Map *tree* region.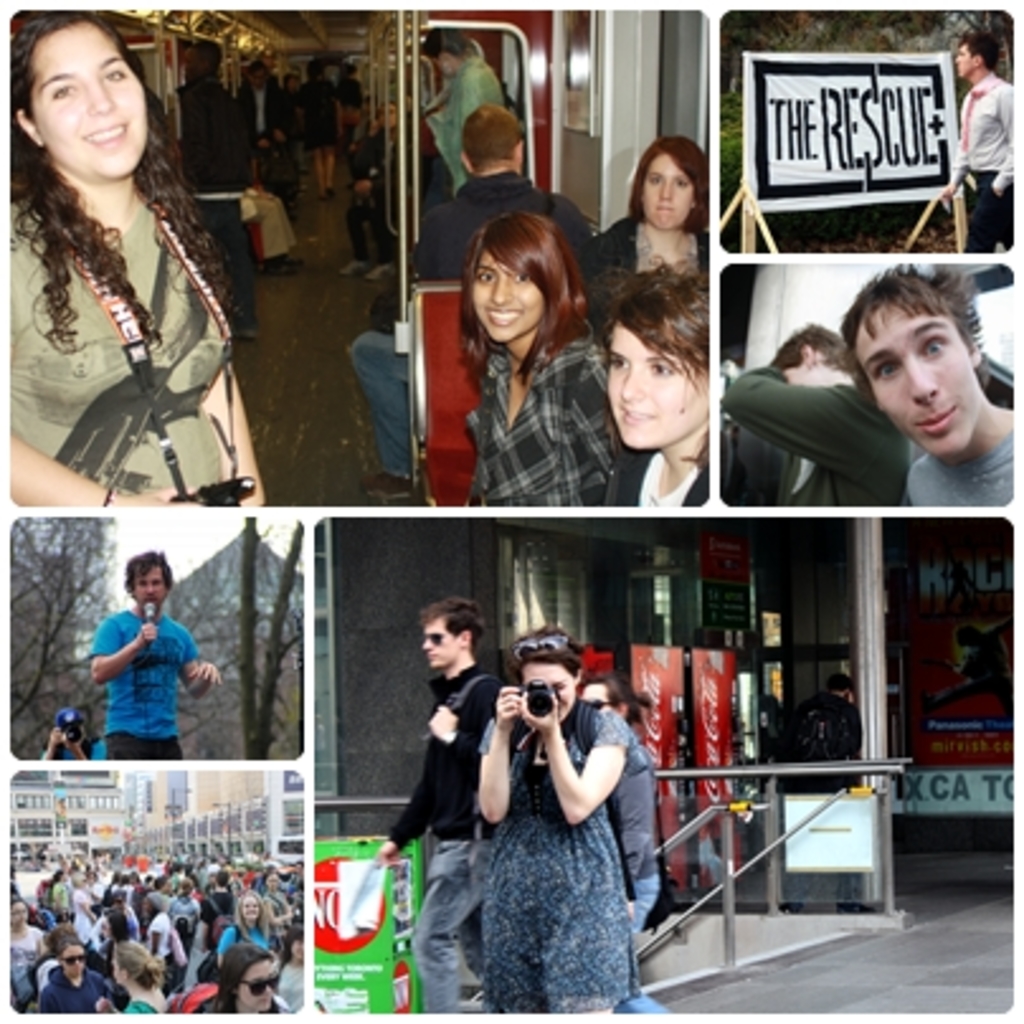
Mapped to region(15, 512, 114, 753).
